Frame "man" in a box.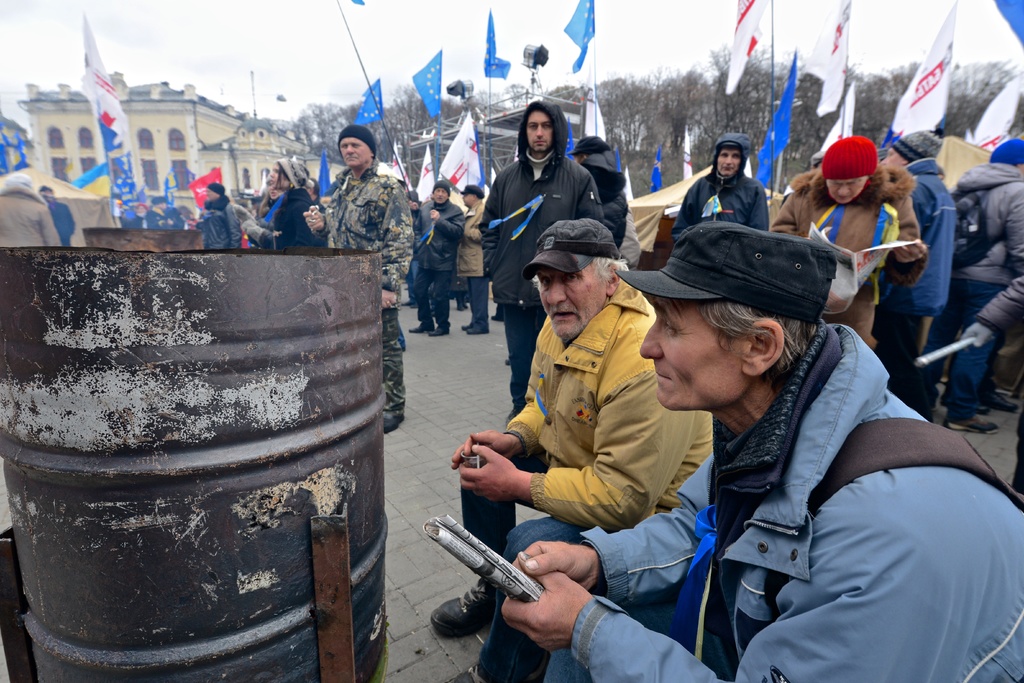
x1=152 y1=197 x2=185 y2=231.
